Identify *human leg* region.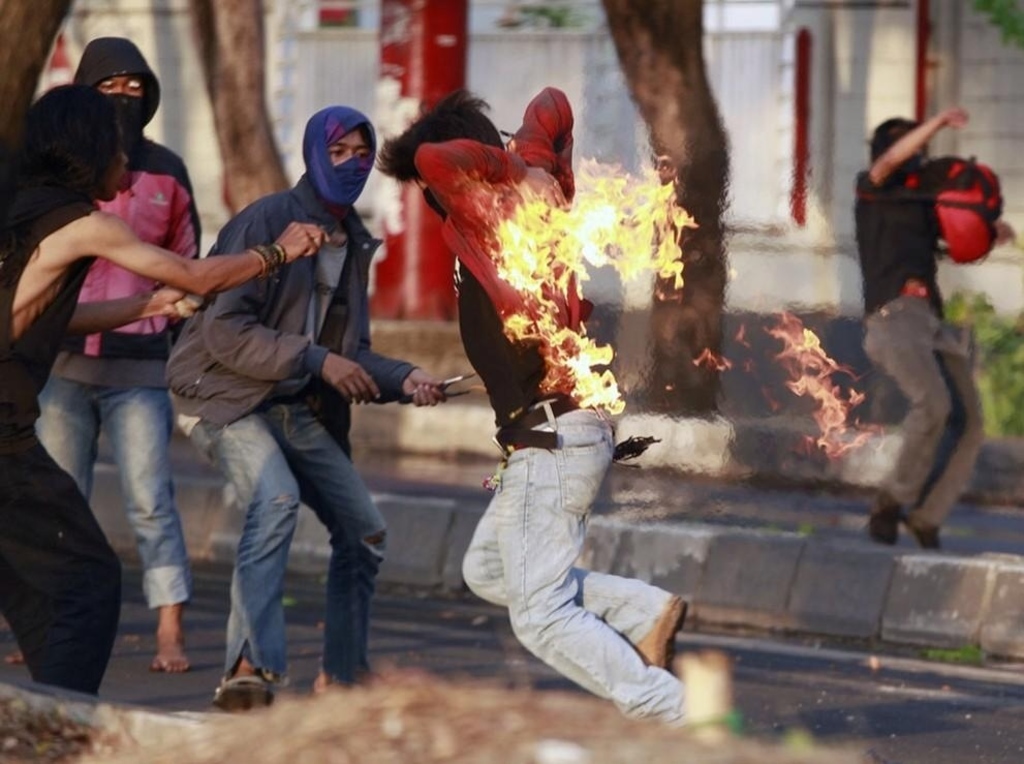
Region: locate(862, 292, 950, 548).
